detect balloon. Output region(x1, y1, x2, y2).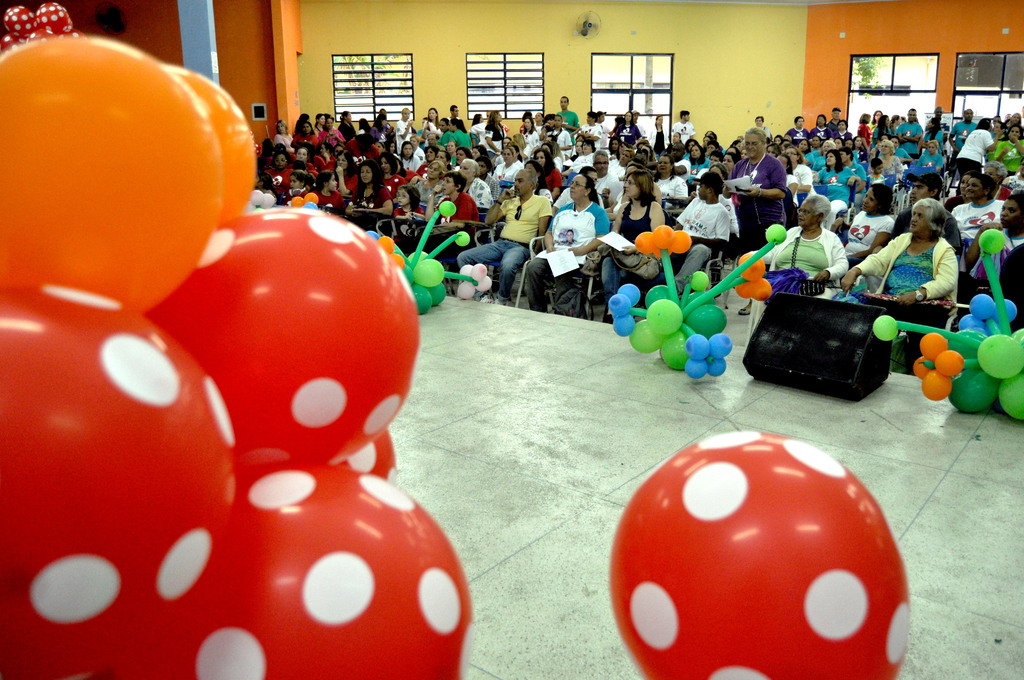
region(936, 348, 963, 376).
